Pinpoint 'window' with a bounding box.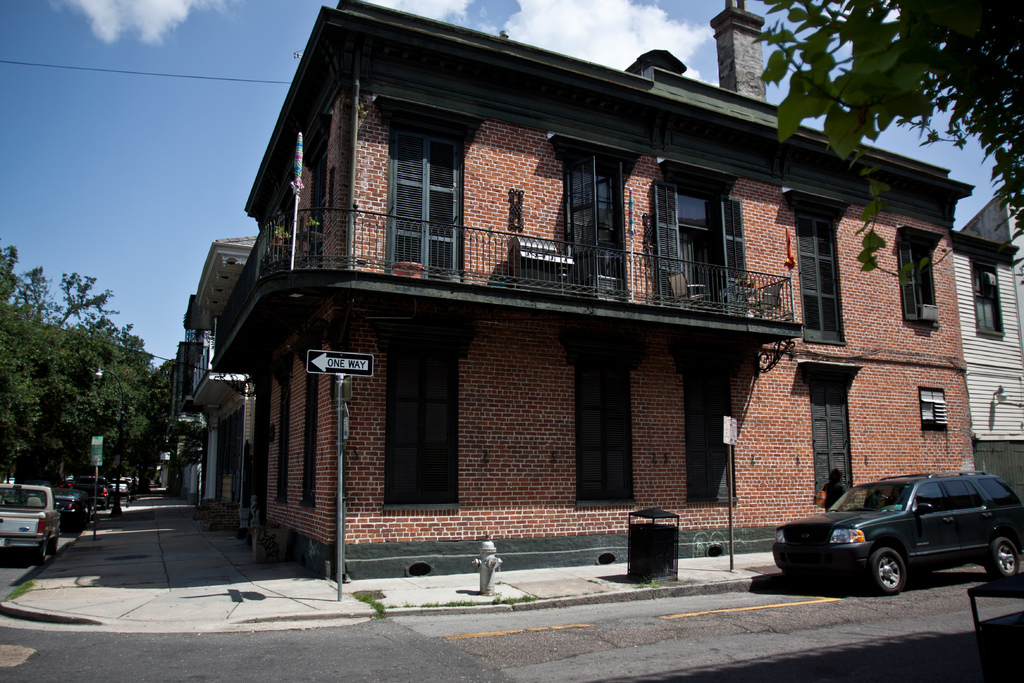
BBox(385, 361, 461, 508).
